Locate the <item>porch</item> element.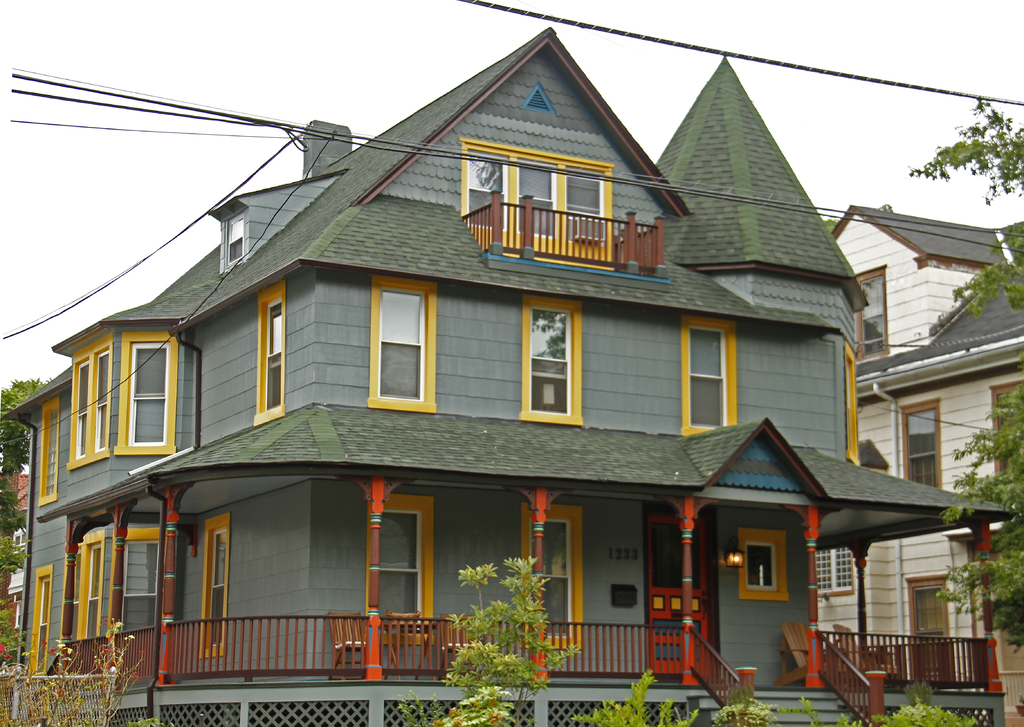
Element bbox: crop(47, 671, 1000, 726).
